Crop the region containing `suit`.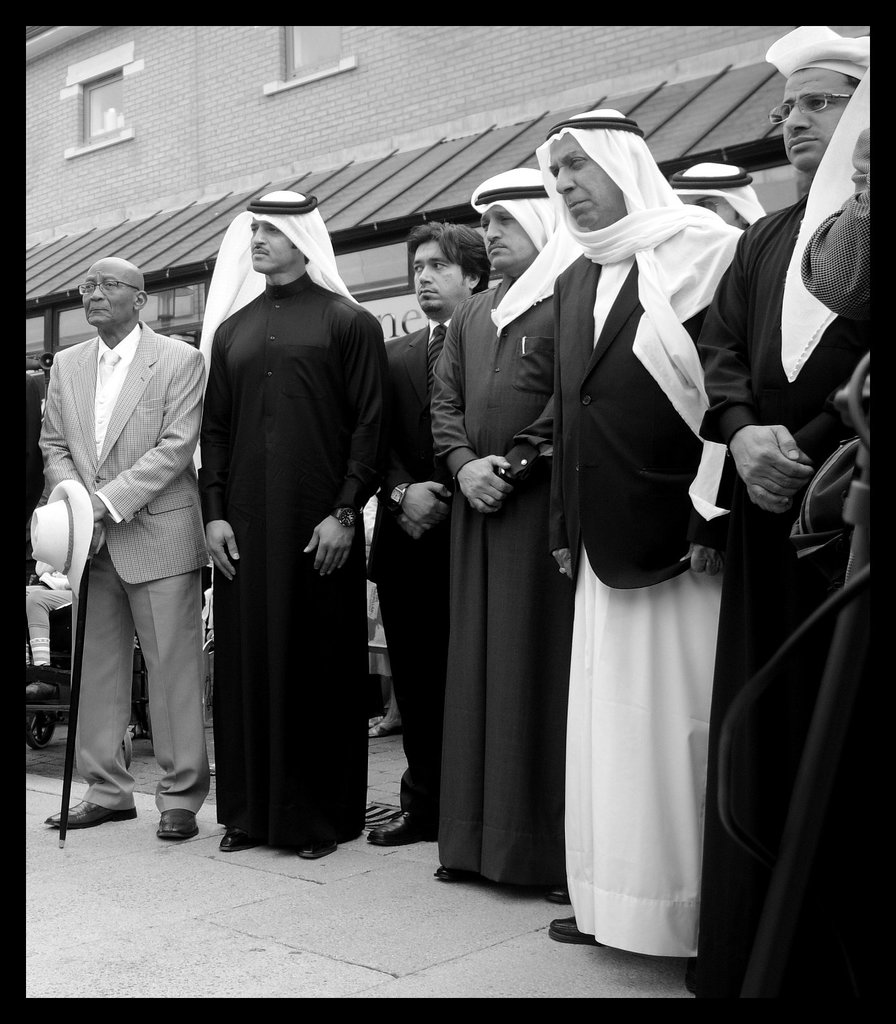
Crop region: 36,321,212,814.
